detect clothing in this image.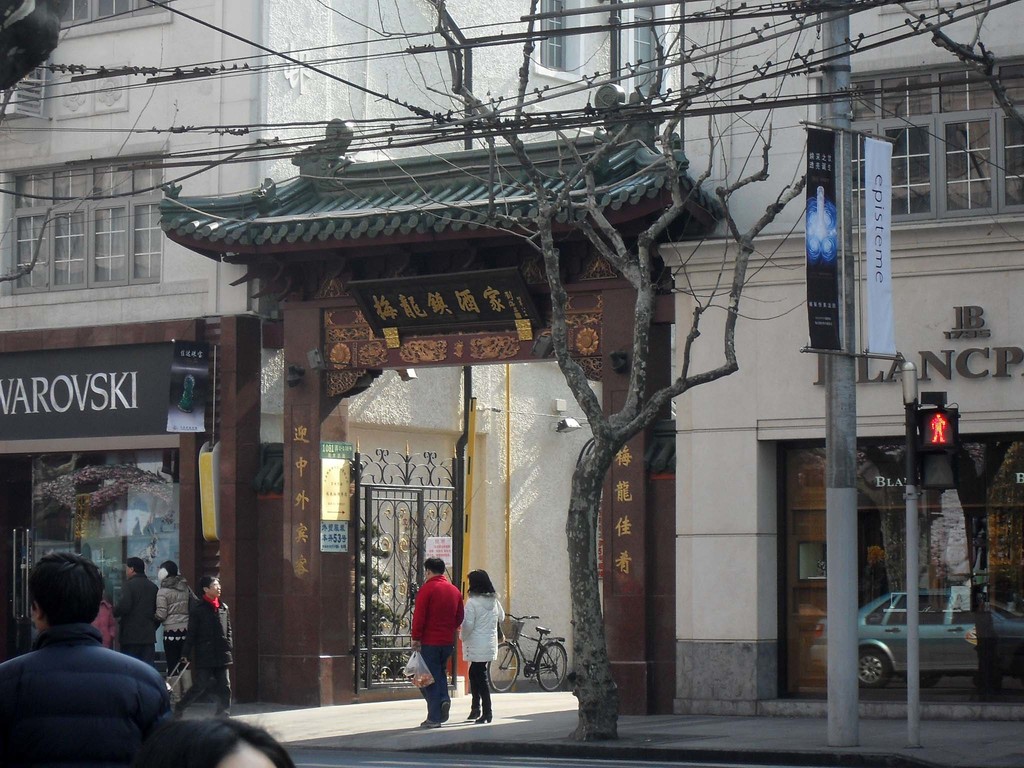
Detection: [left=459, top=590, right=506, bottom=716].
